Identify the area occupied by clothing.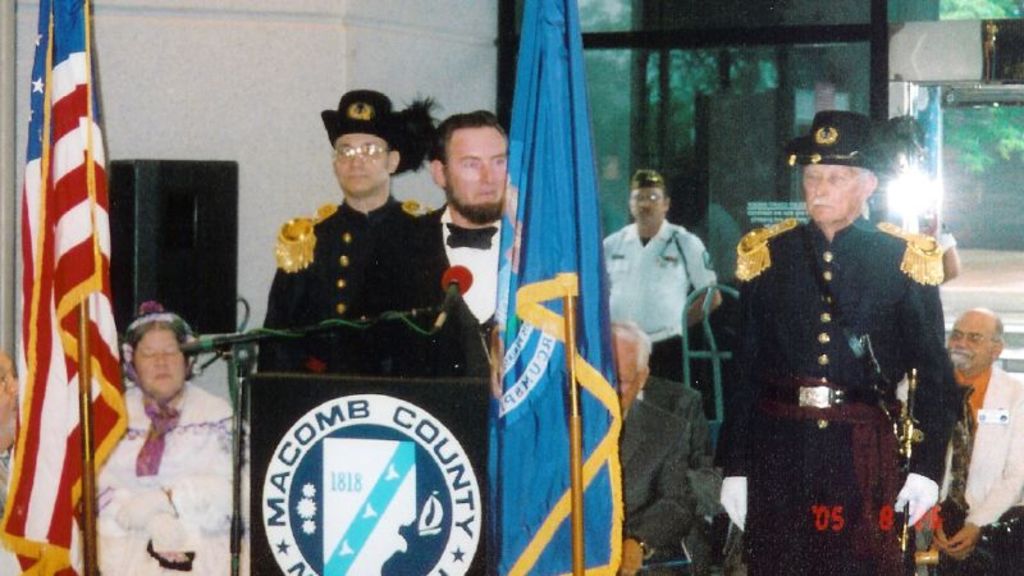
Area: <box>410,209,509,349</box>.
